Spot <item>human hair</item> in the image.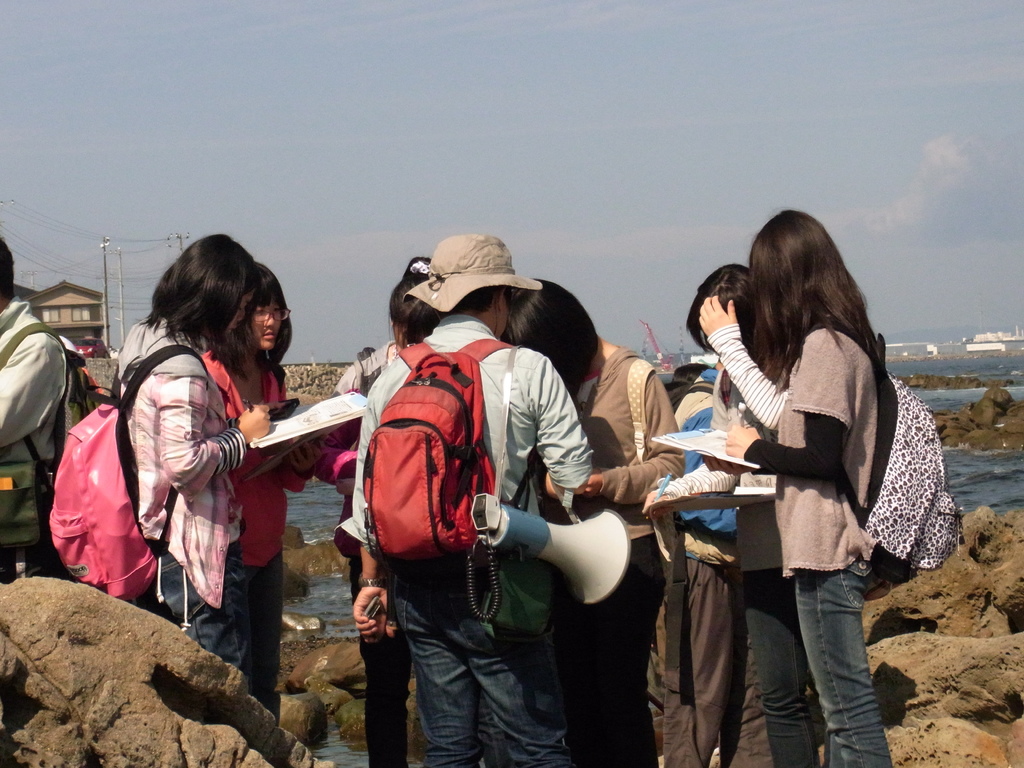
<item>human hair</item> found at [1, 236, 15, 301].
